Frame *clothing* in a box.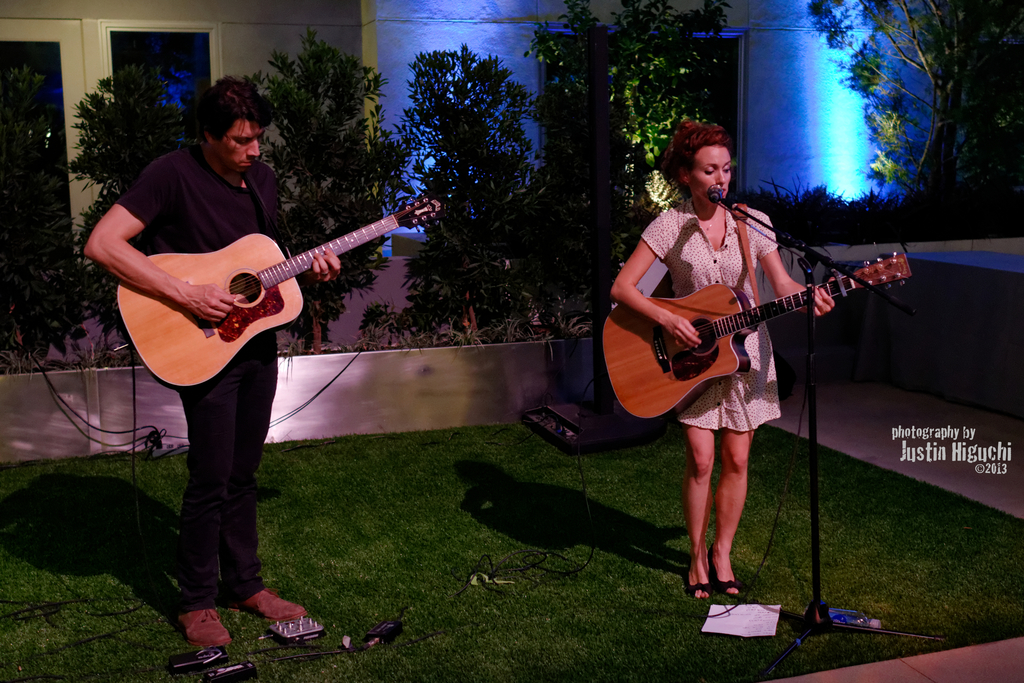
113 140 308 604.
